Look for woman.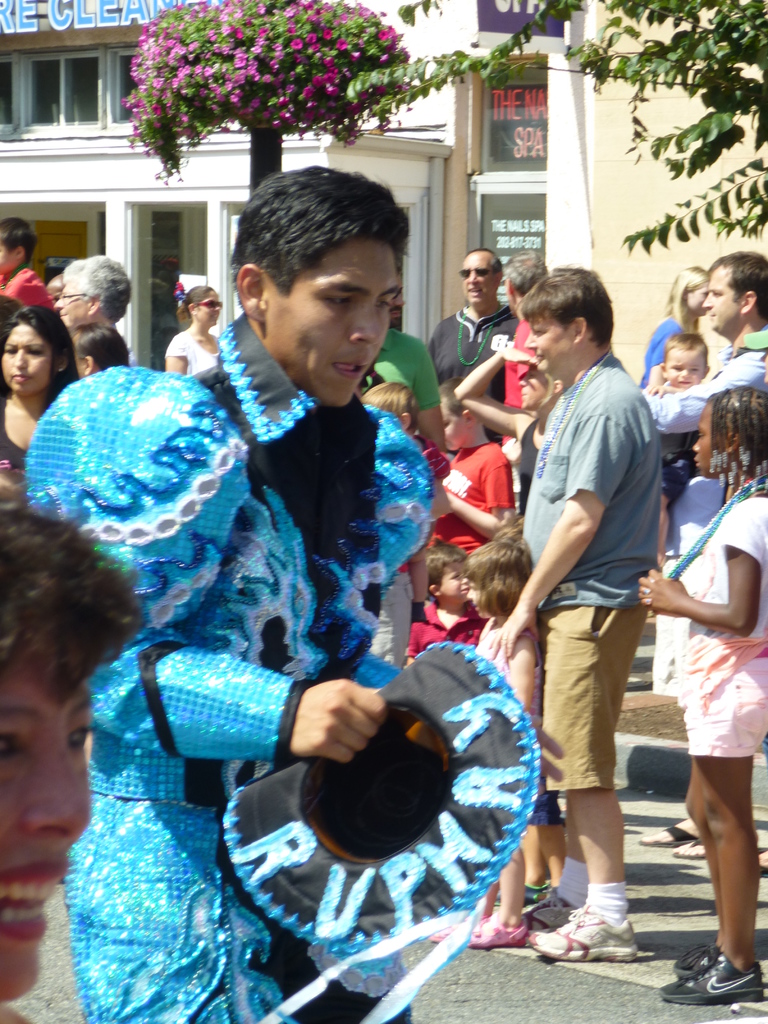
Found: detection(0, 463, 148, 1023).
